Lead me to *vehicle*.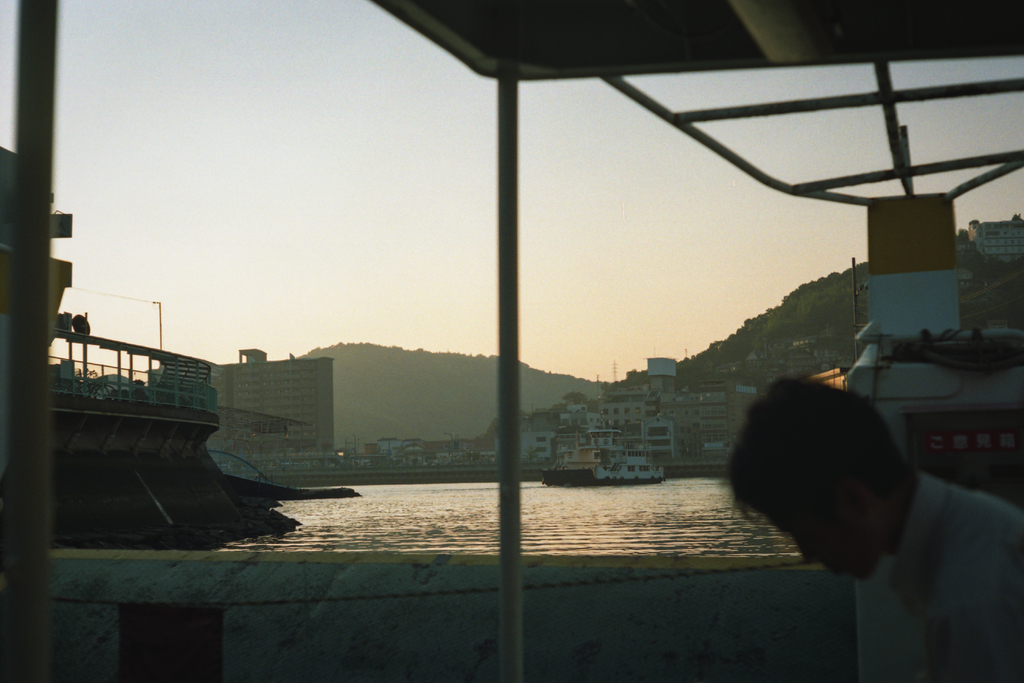
Lead to <region>0, 0, 1023, 682</region>.
